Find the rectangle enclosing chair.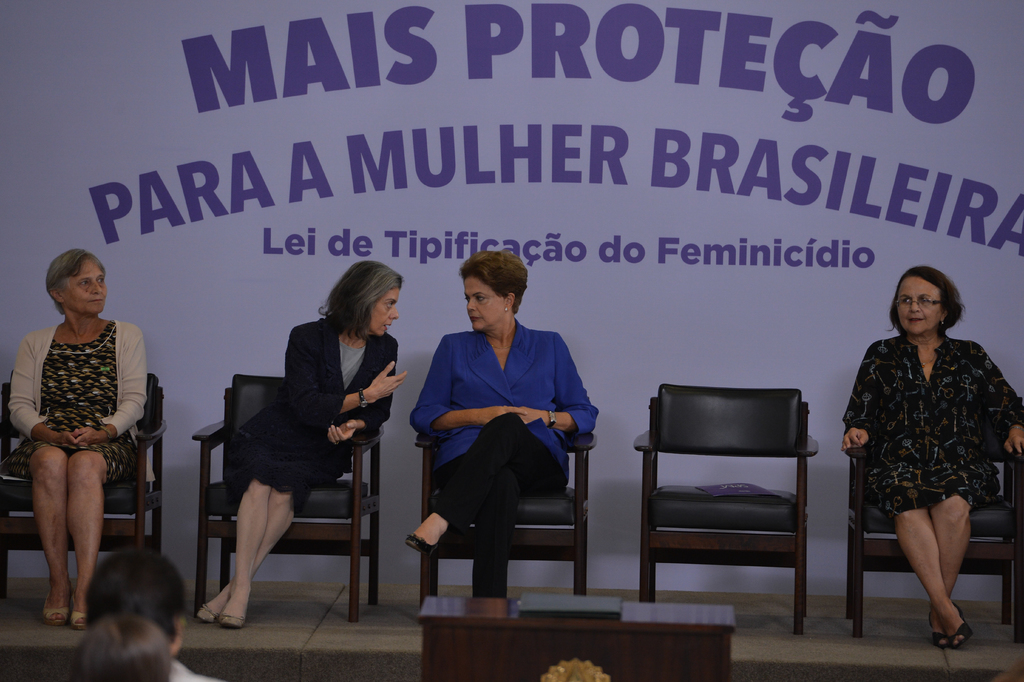
box(643, 360, 852, 634).
